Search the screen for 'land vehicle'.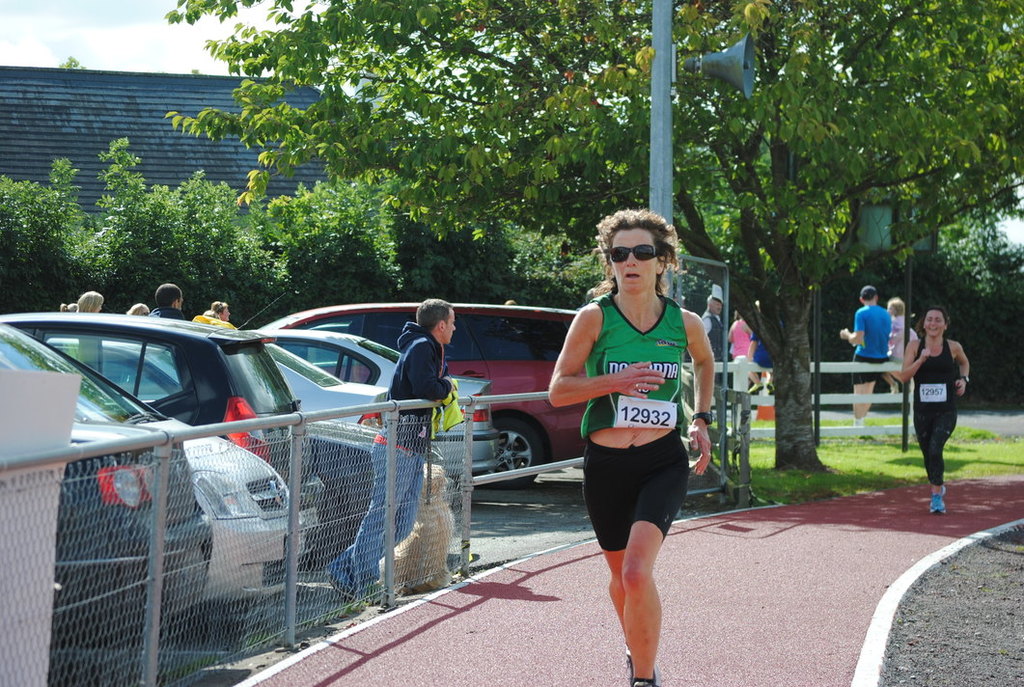
Found at x1=0, y1=324, x2=323, y2=616.
